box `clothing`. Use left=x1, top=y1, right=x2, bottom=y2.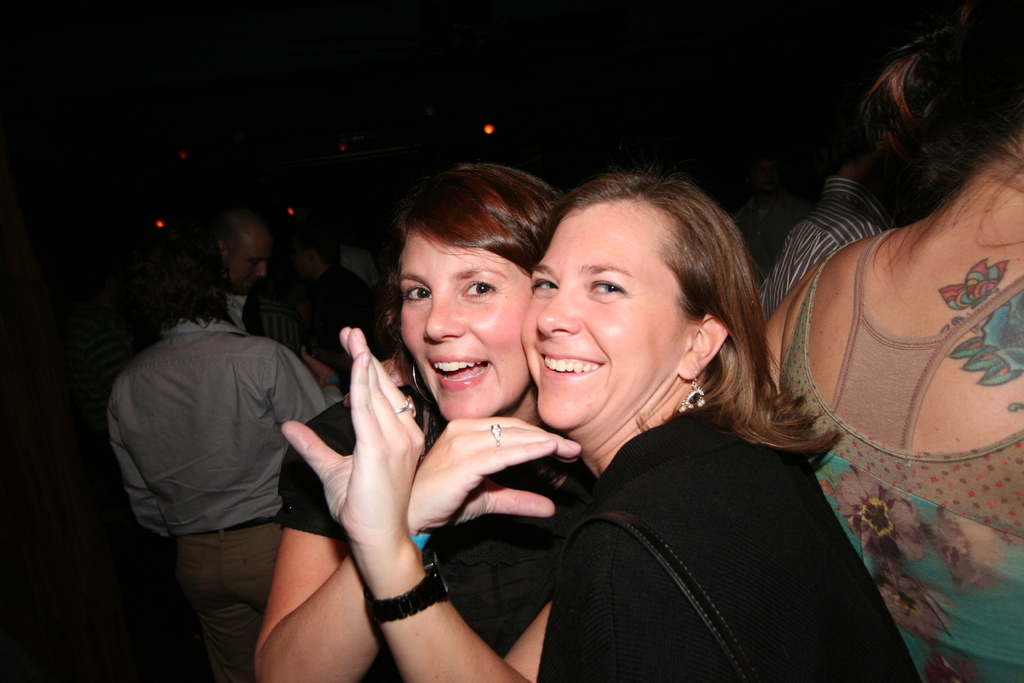
left=280, top=407, right=567, bottom=682.
